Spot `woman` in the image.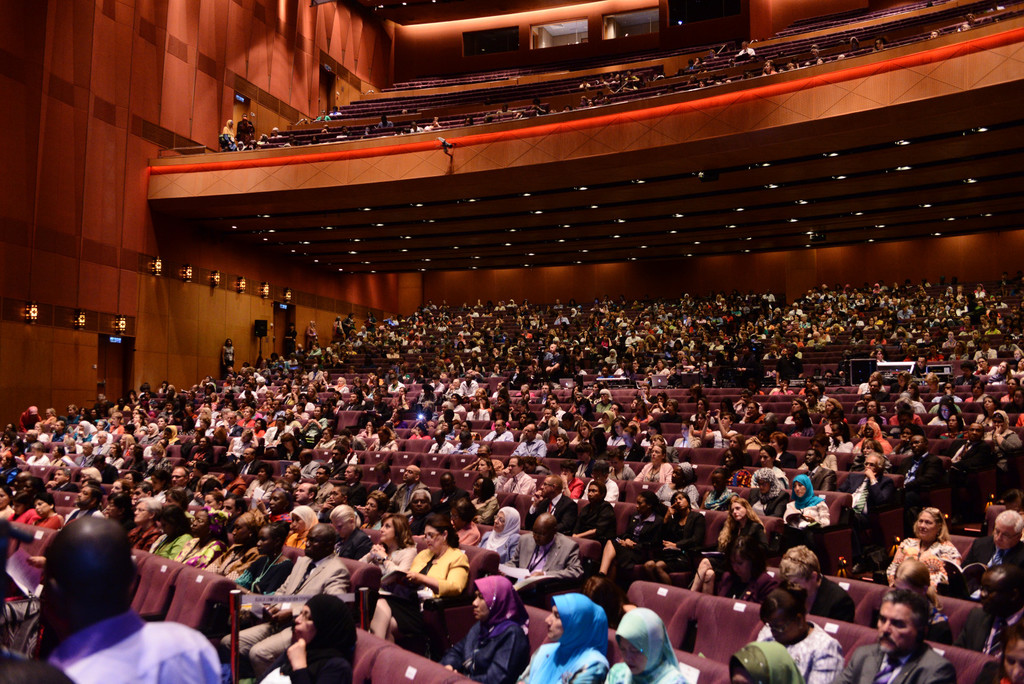
`woman` found at 232/518/296/598.
